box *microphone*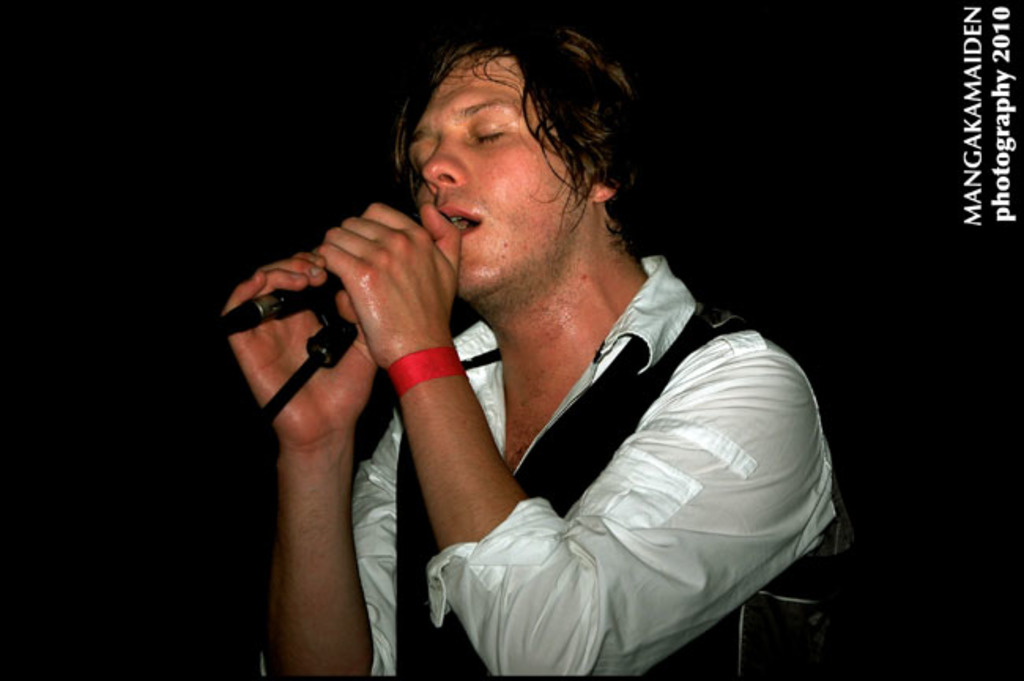
l=252, t=271, r=337, b=314
